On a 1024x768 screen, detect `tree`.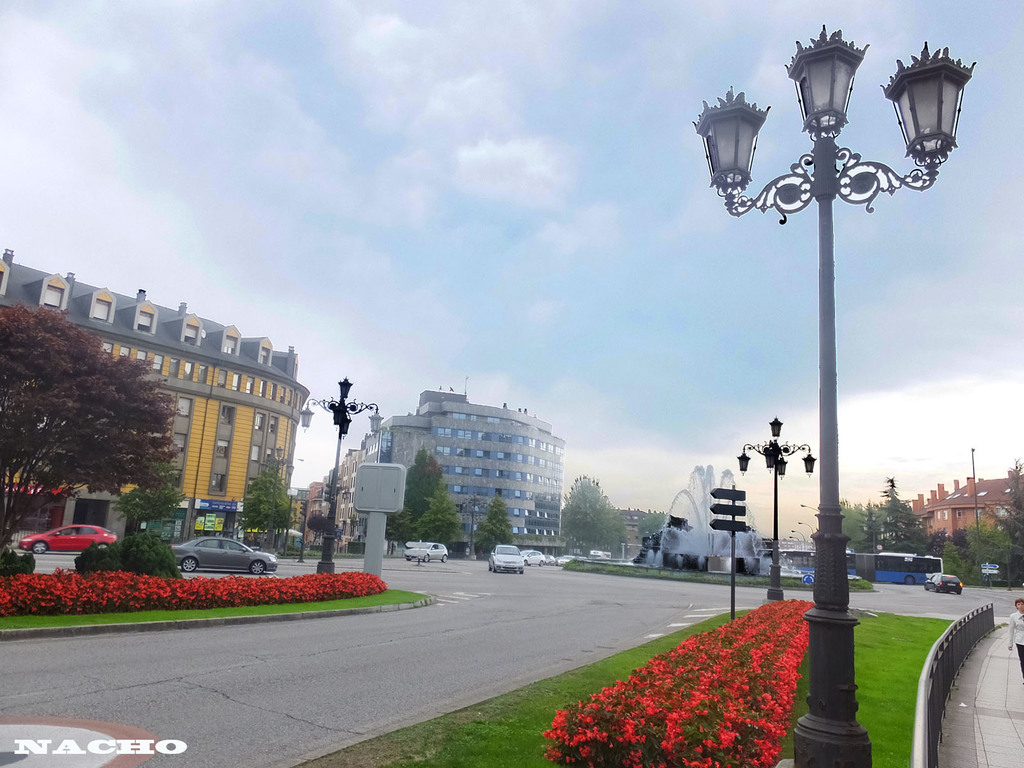
[x1=417, y1=488, x2=456, y2=546].
